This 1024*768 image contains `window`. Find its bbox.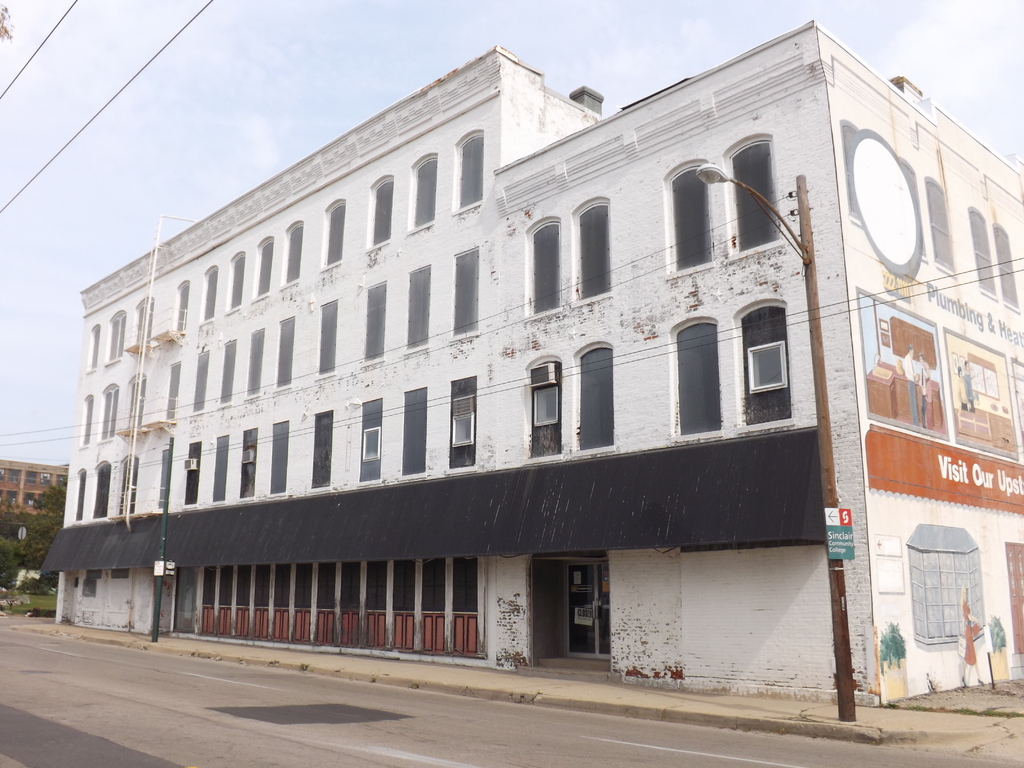
region(358, 397, 381, 483).
